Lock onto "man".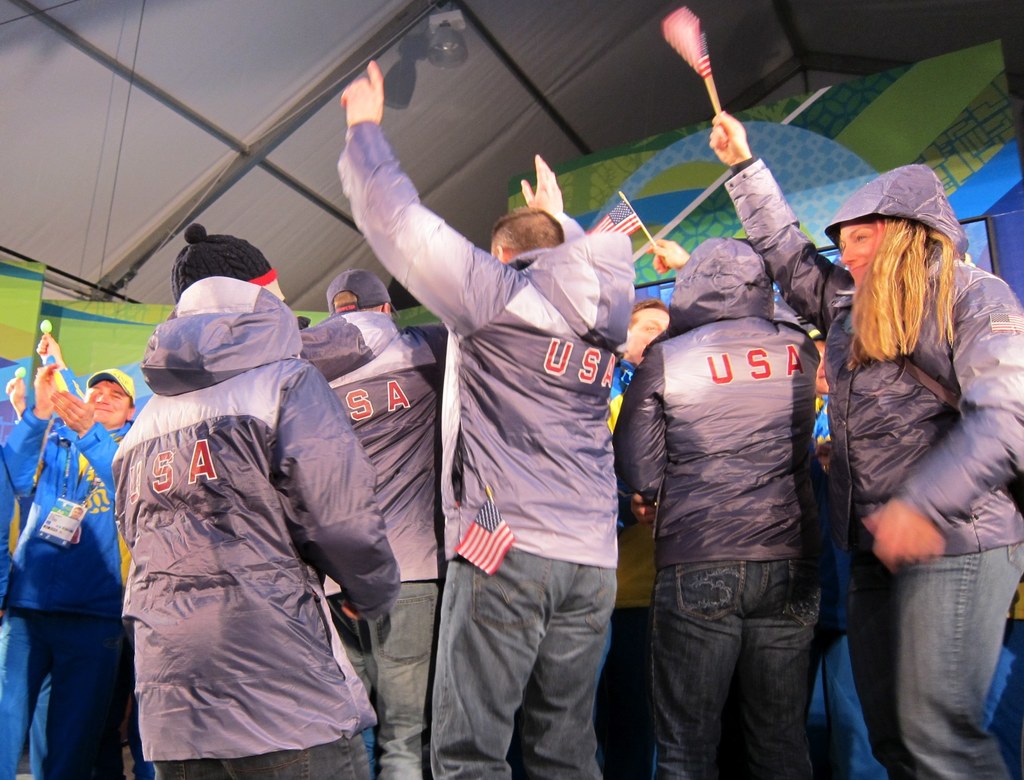
Locked: bbox=[0, 364, 136, 779].
